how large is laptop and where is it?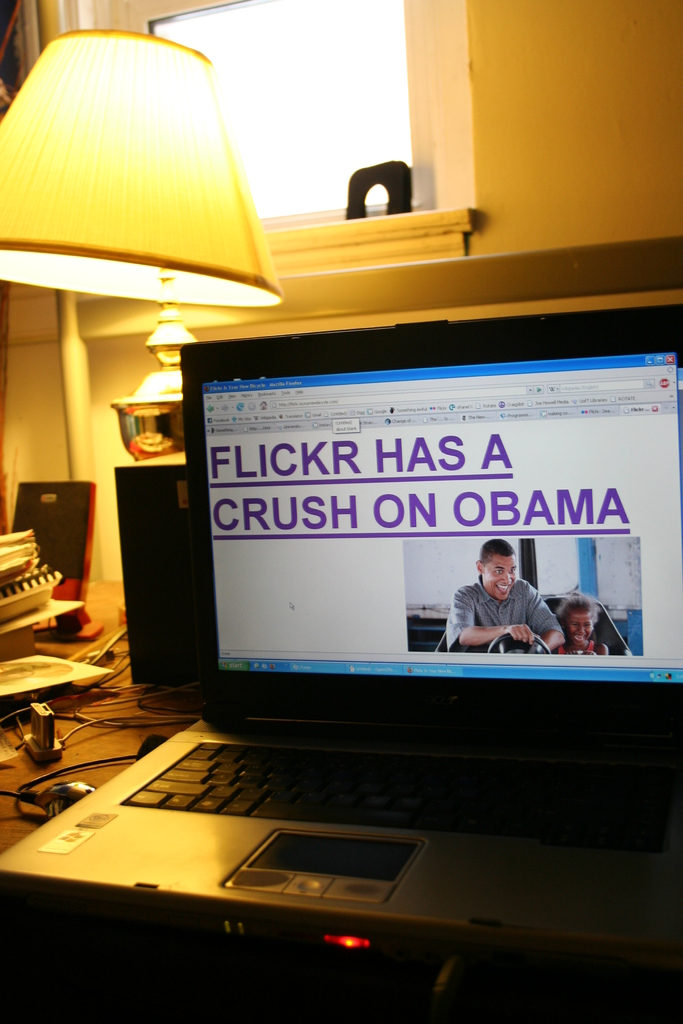
Bounding box: [1,308,682,929].
